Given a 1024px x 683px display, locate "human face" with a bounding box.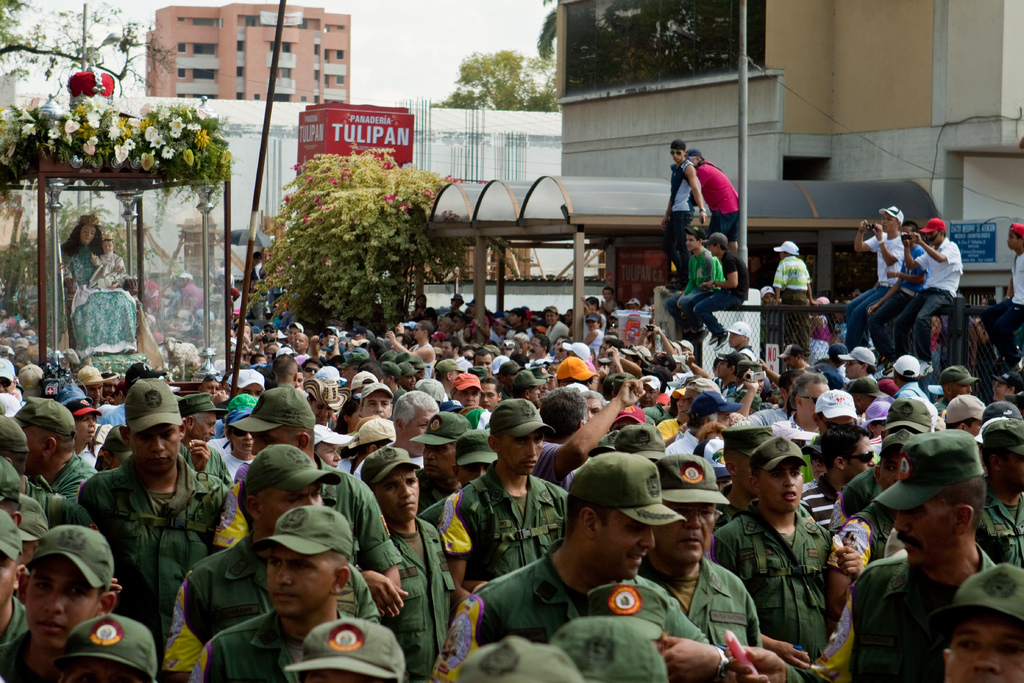
Located: Rect(192, 412, 216, 442).
